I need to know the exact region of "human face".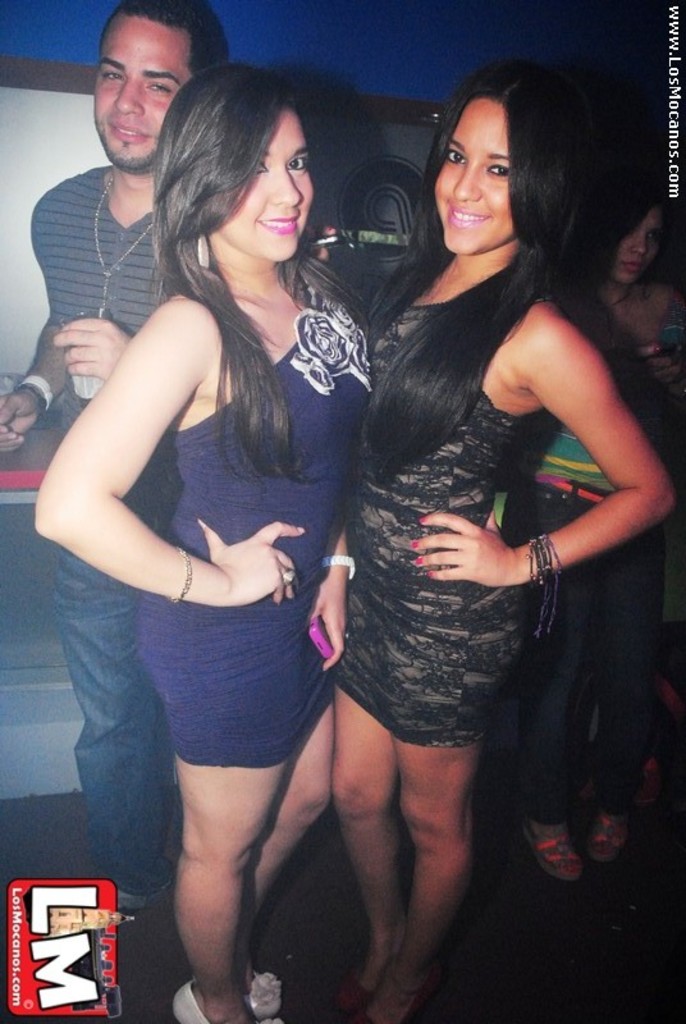
Region: x1=95 y1=10 x2=189 y2=173.
